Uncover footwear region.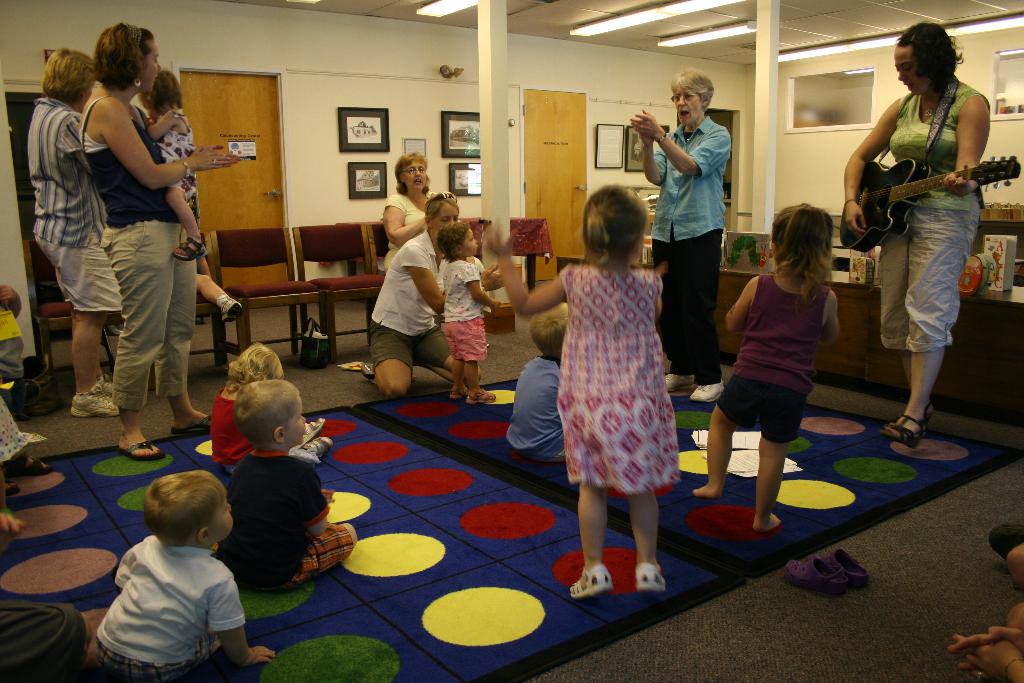
Uncovered: (x1=471, y1=377, x2=502, y2=400).
